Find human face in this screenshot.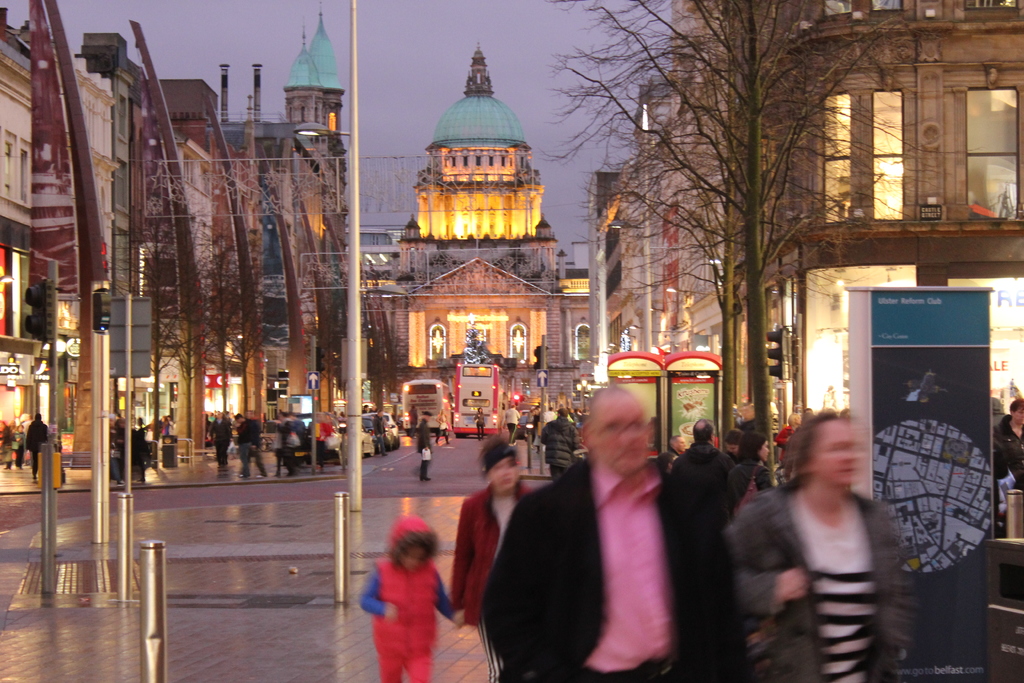
The bounding box for human face is [x1=755, y1=431, x2=773, y2=468].
